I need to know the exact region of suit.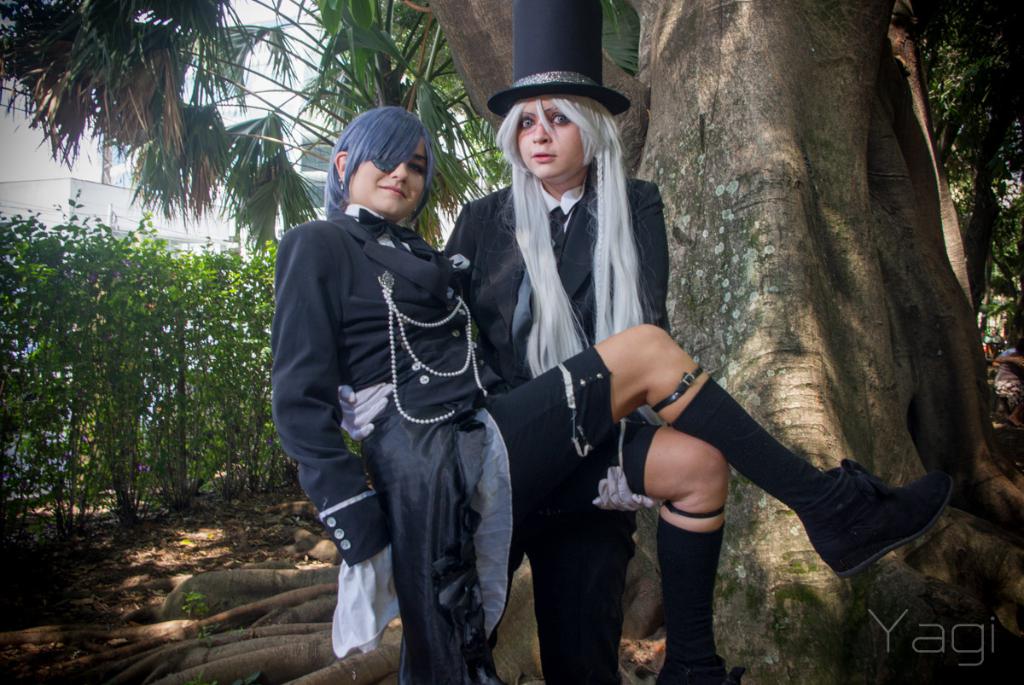
Region: <region>442, 163, 674, 684</region>.
